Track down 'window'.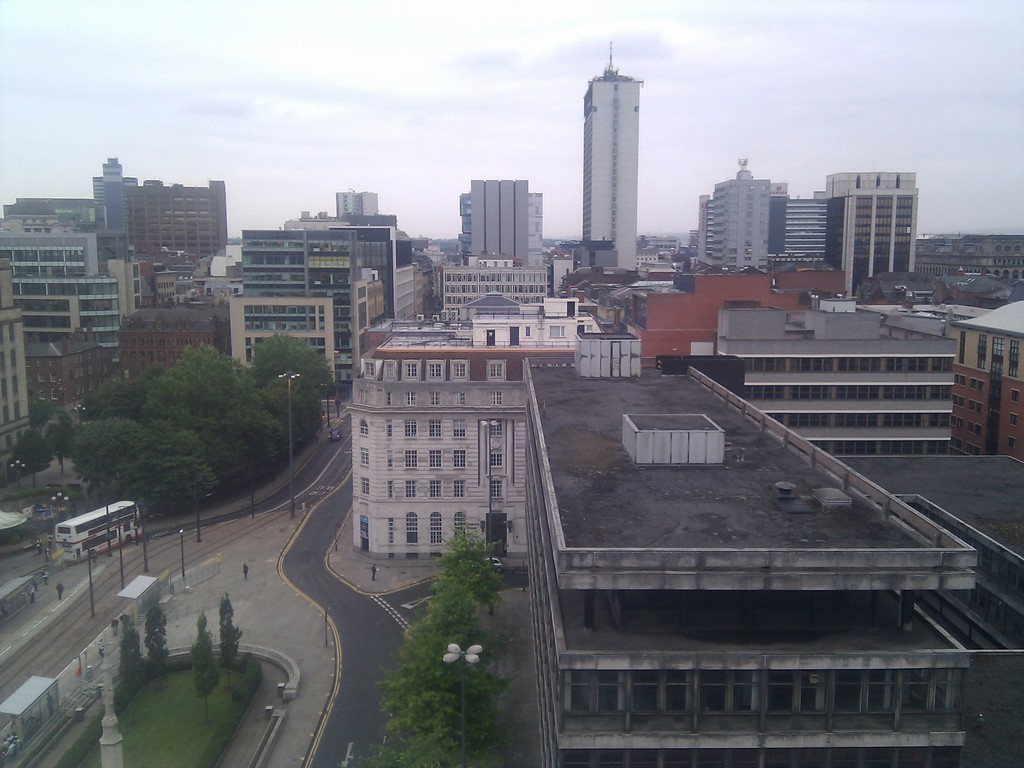
Tracked to x1=429, y1=362, x2=444, y2=383.
